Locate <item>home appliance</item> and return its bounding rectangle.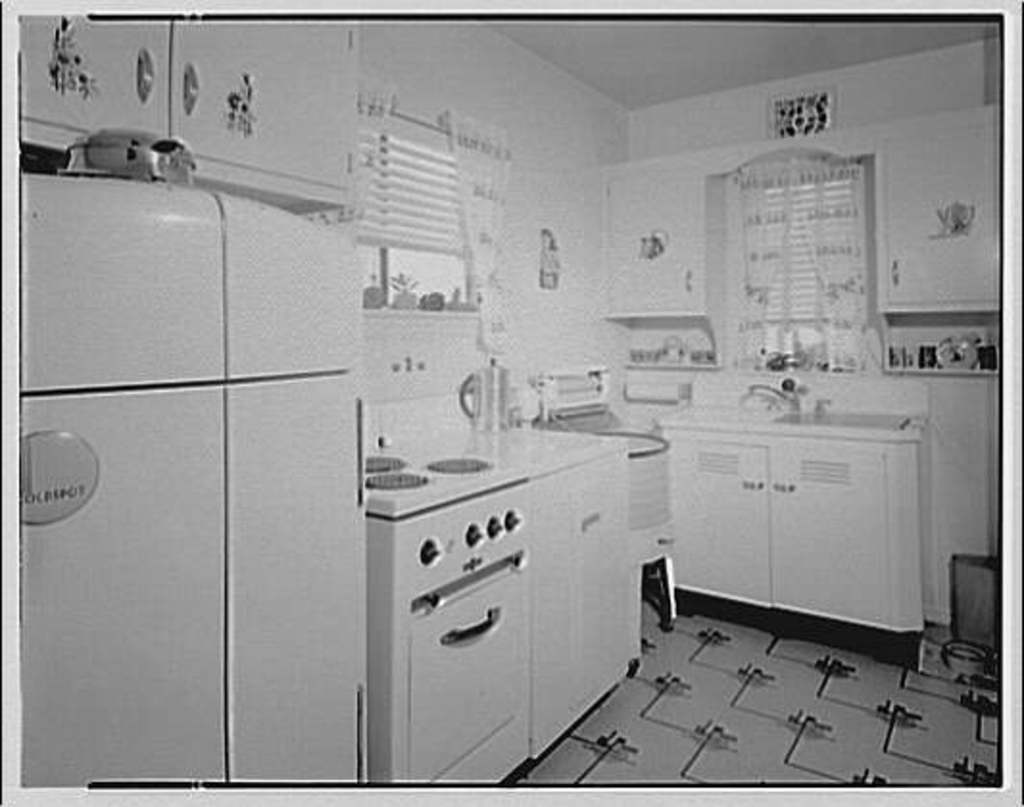
bbox=(8, 19, 365, 209).
